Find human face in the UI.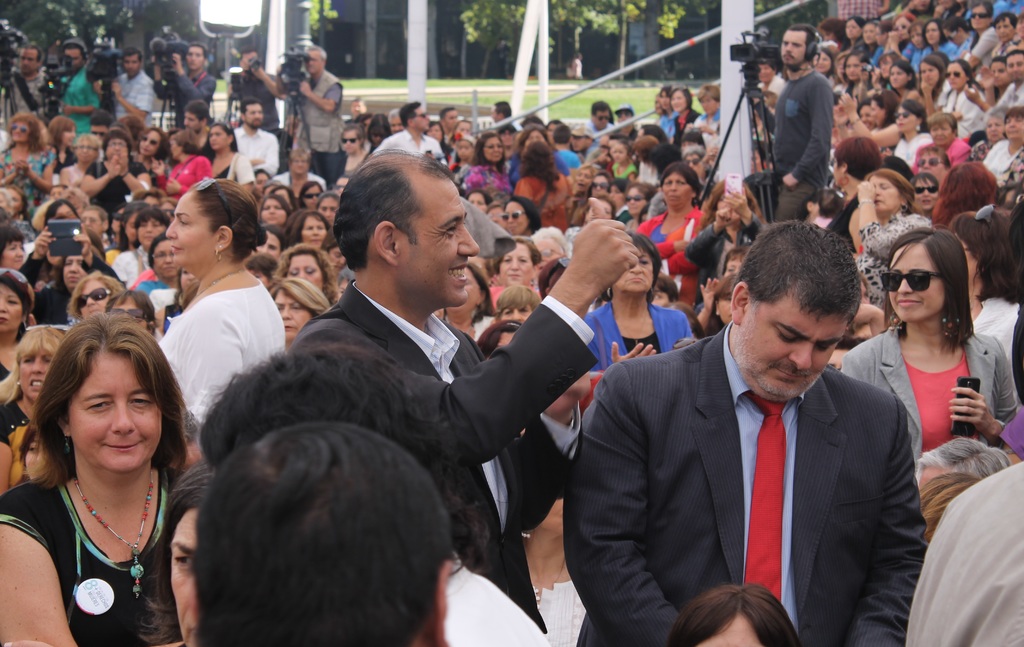
UI element at select_region(947, 63, 970, 90).
